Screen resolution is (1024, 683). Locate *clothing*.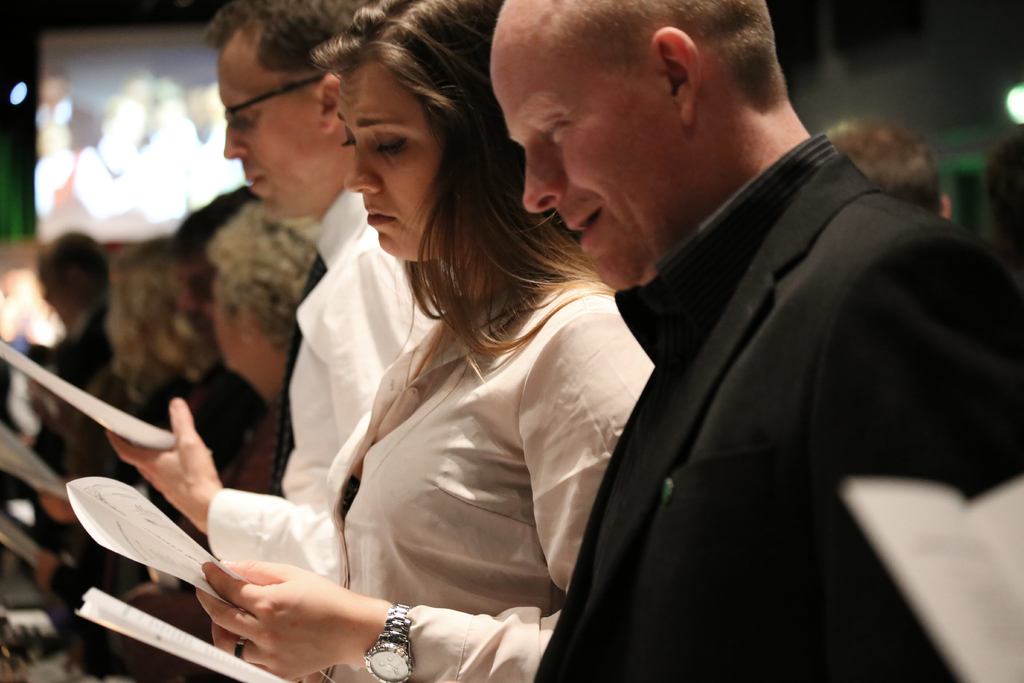
[left=559, top=96, right=979, bottom=679].
